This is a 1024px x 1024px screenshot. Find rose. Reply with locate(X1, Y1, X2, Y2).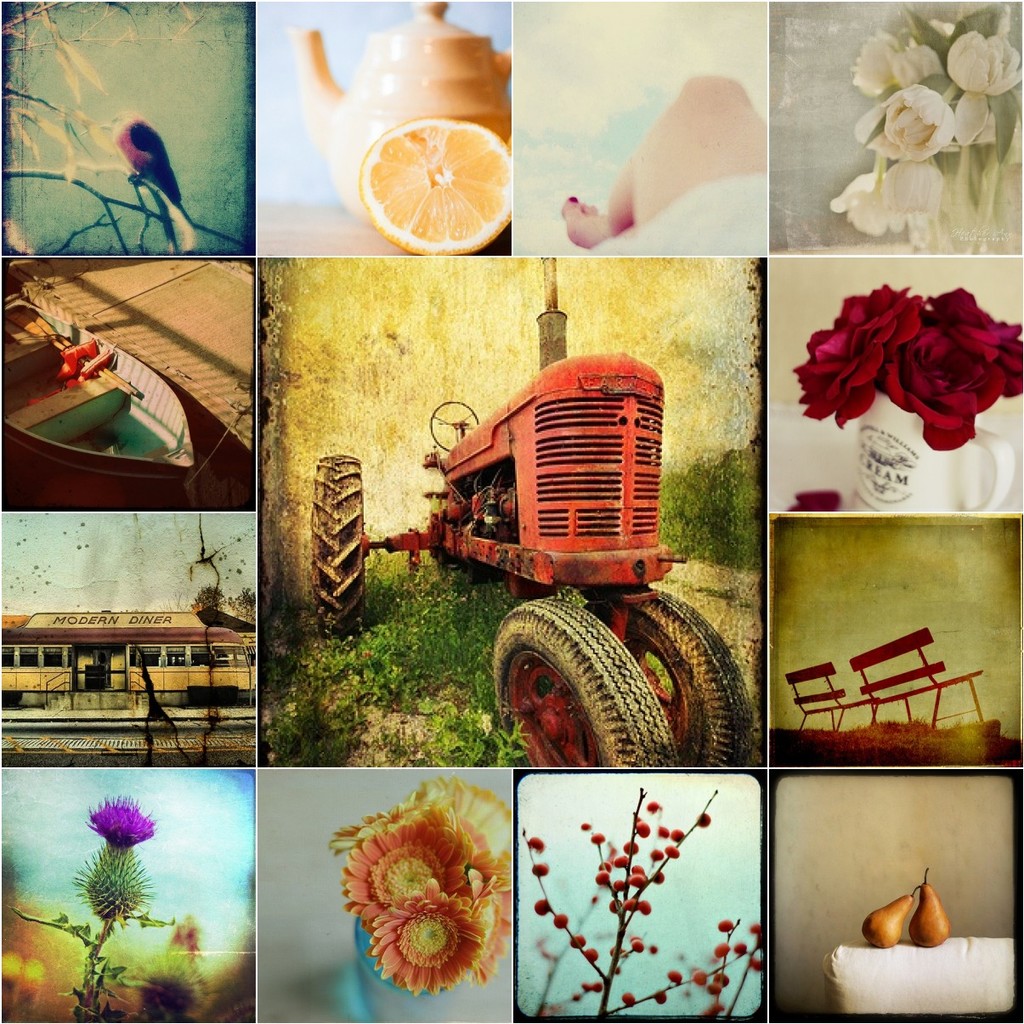
locate(881, 303, 1014, 452).
